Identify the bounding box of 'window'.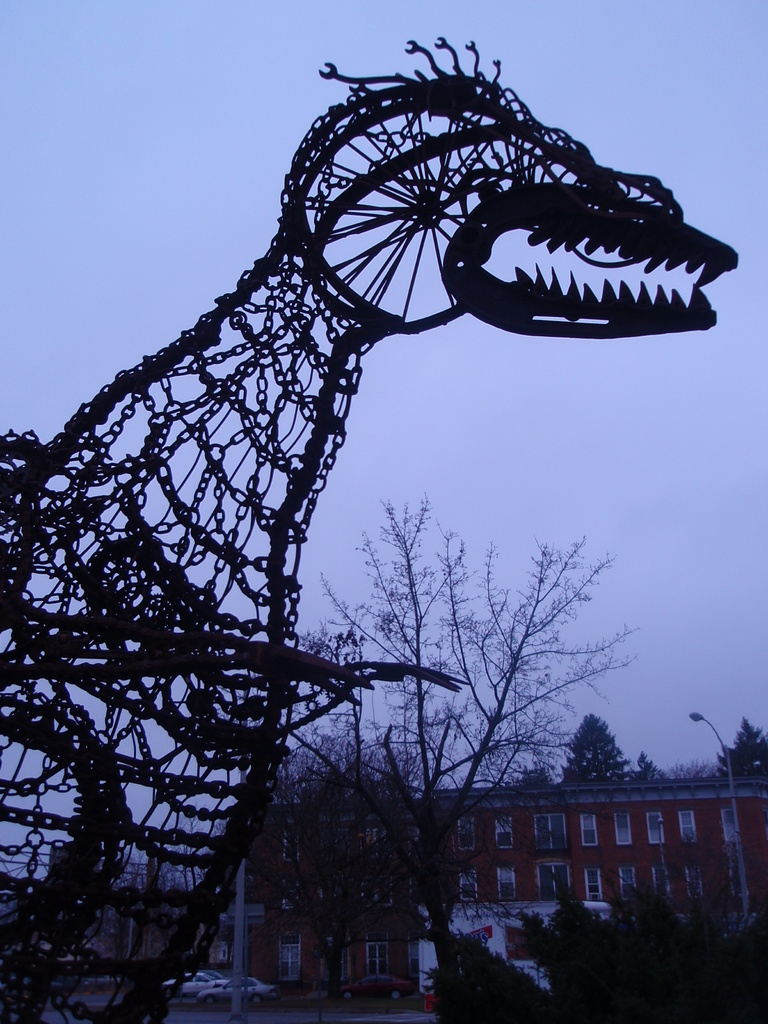
461:867:476:902.
